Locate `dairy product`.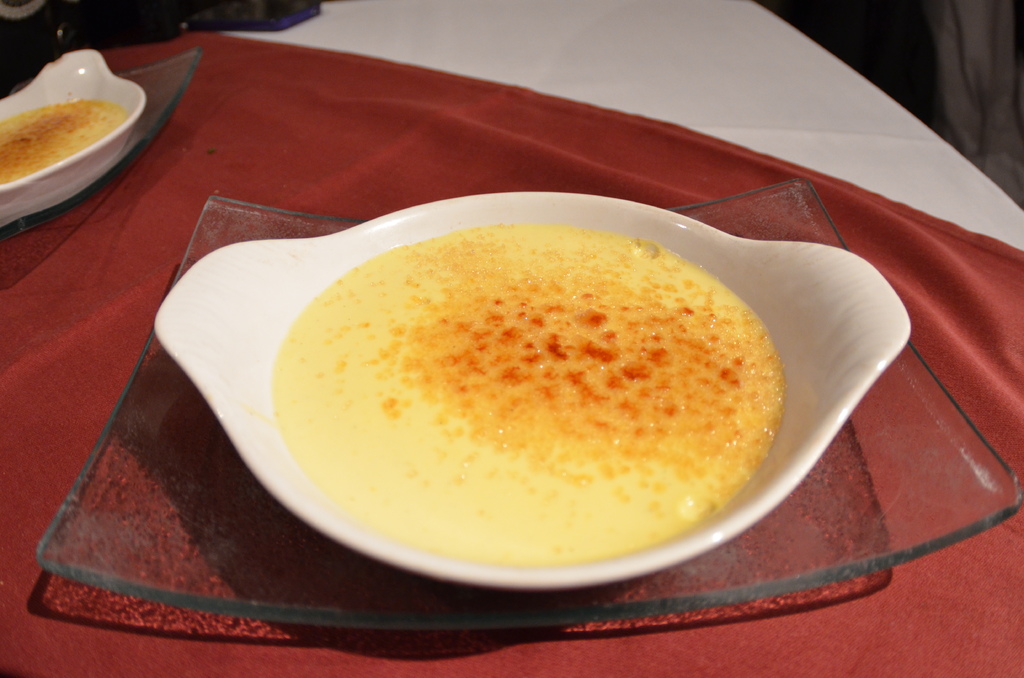
Bounding box: box=[273, 226, 781, 566].
